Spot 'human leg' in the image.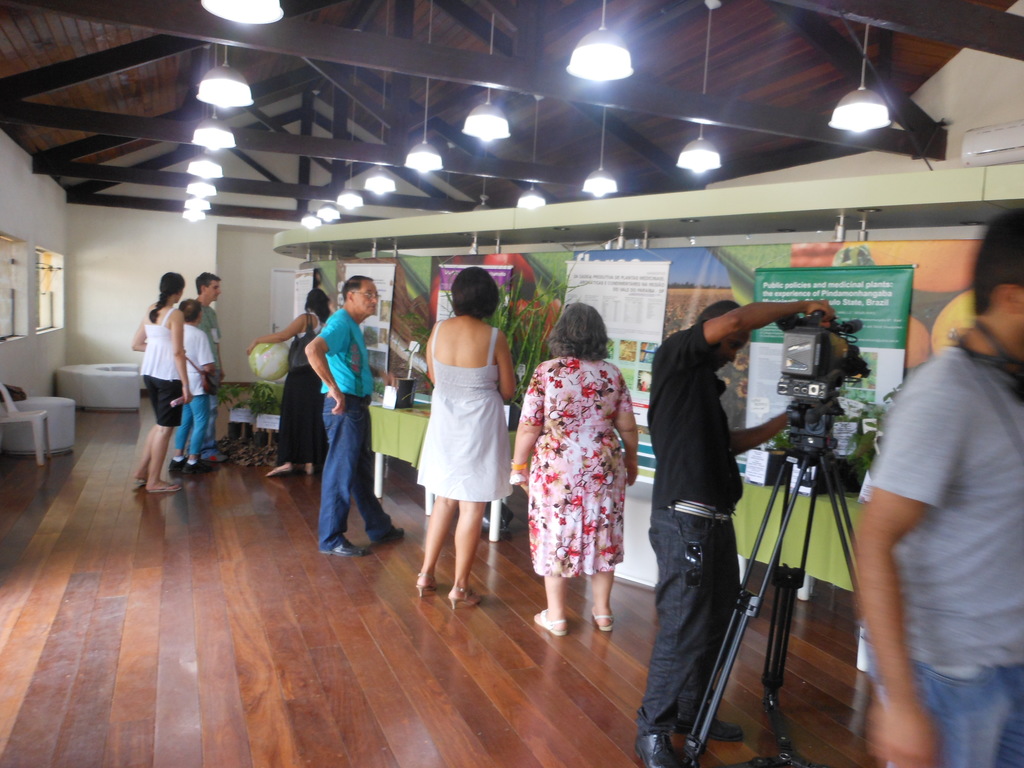
'human leg' found at [588, 447, 618, 631].
